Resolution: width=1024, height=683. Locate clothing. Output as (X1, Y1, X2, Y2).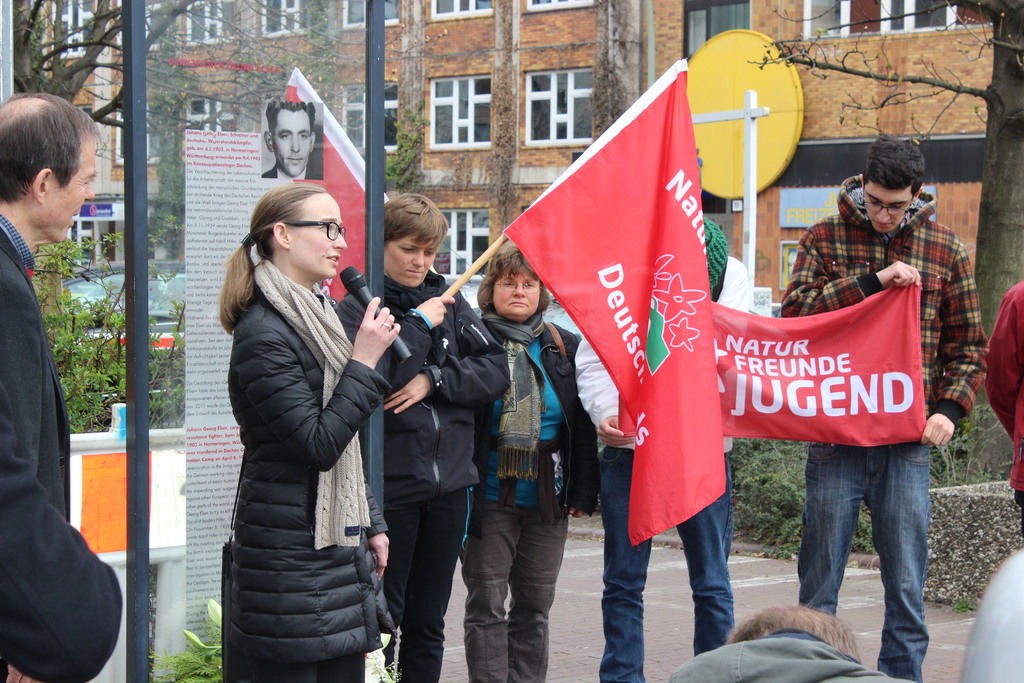
(986, 279, 1023, 537).
